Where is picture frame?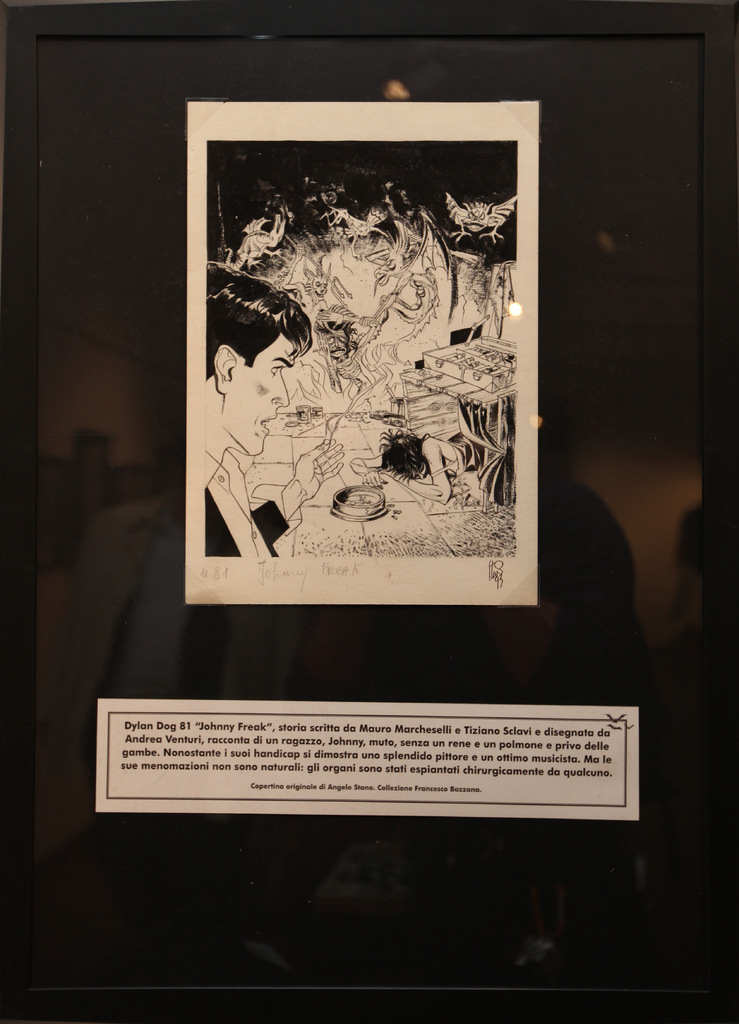
pyautogui.locateOnScreen(126, 72, 588, 611).
